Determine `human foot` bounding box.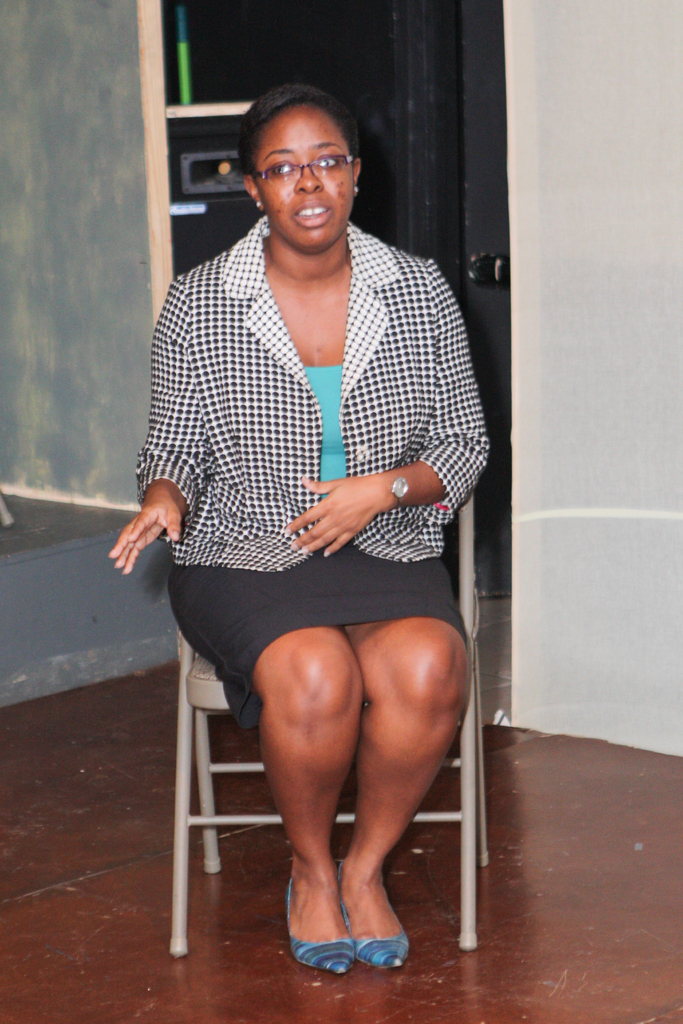
Determined: 283 844 348 940.
